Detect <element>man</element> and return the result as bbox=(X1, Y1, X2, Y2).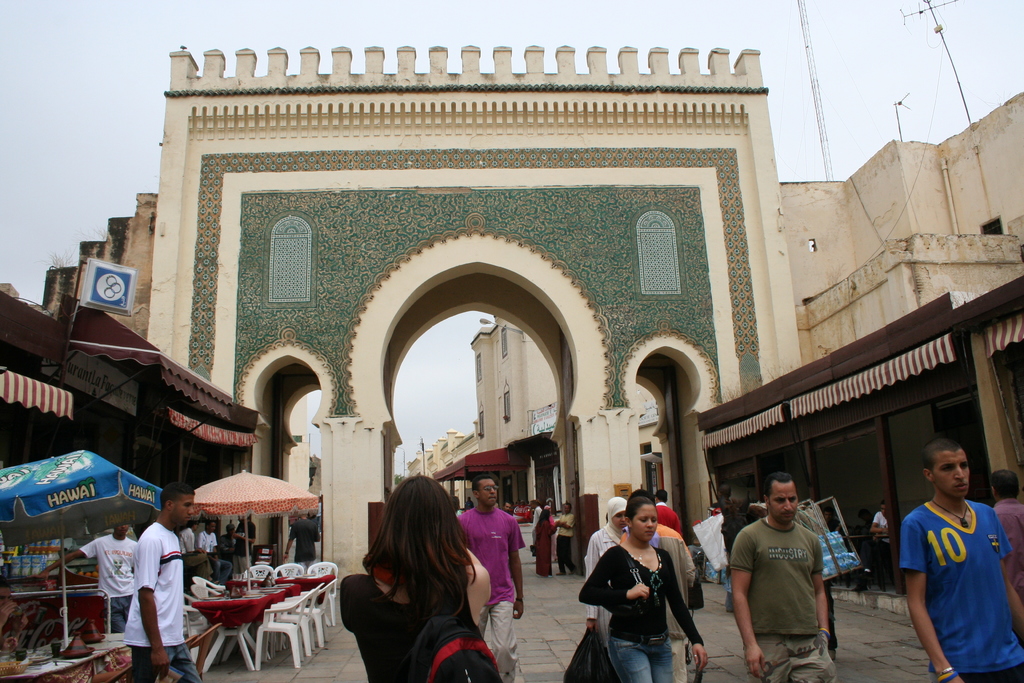
bbox=(653, 487, 686, 537).
